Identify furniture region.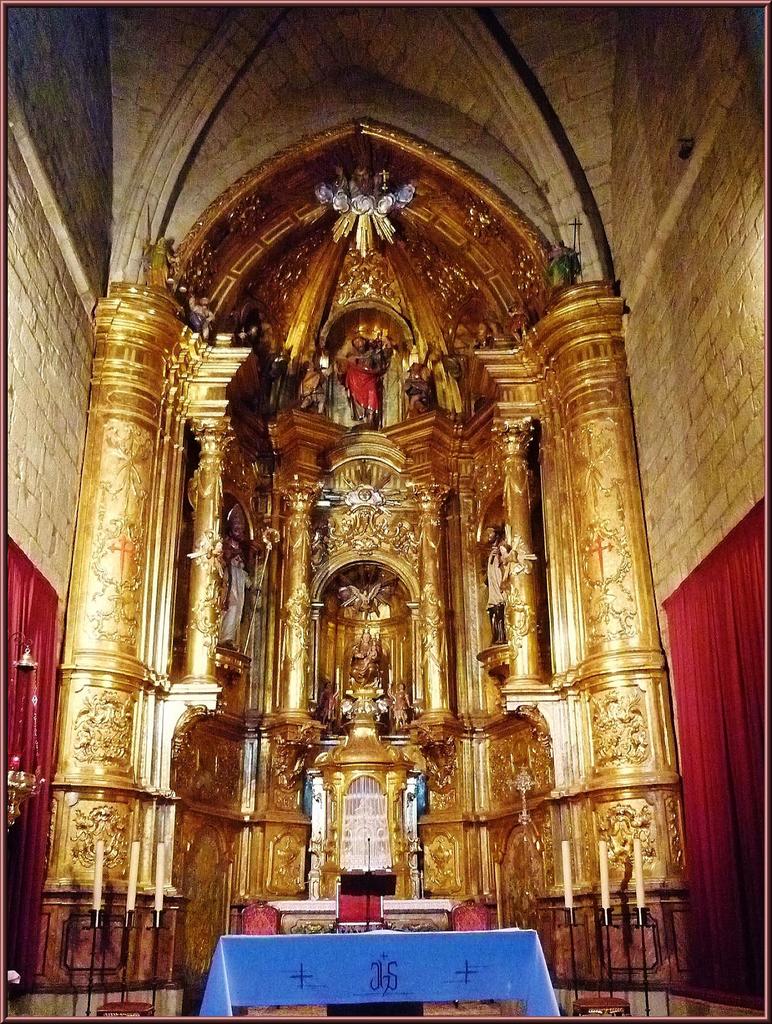
Region: box(241, 900, 281, 935).
